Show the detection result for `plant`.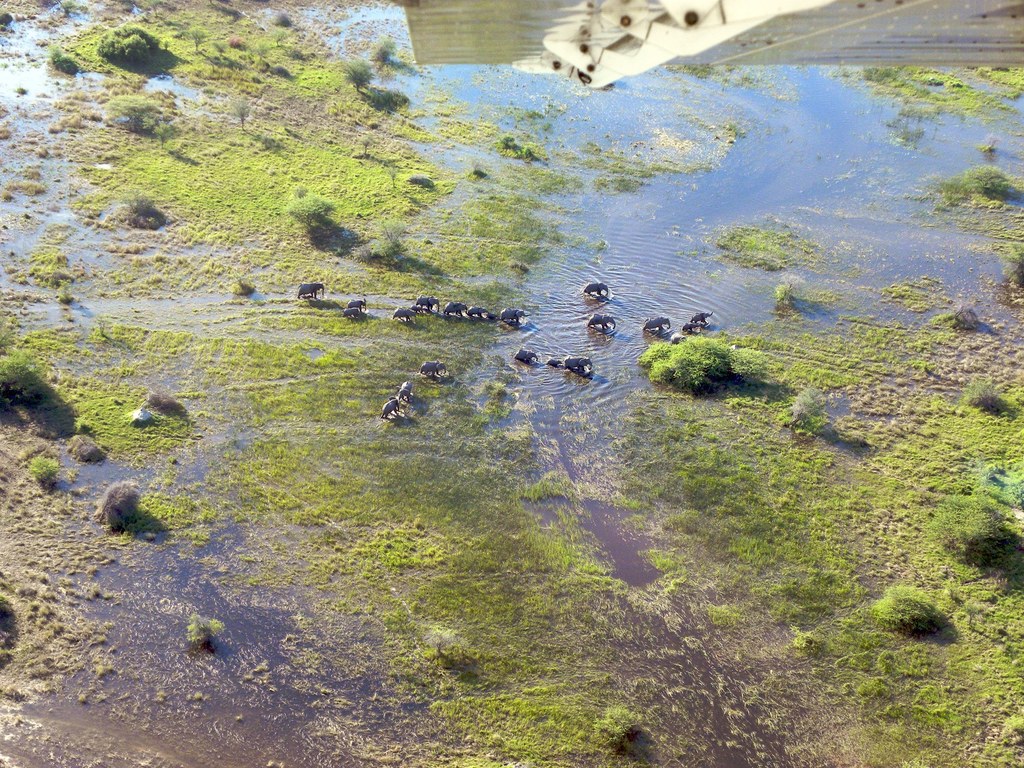
{"x1": 643, "y1": 339, "x2": 756, "y2": 382}.
